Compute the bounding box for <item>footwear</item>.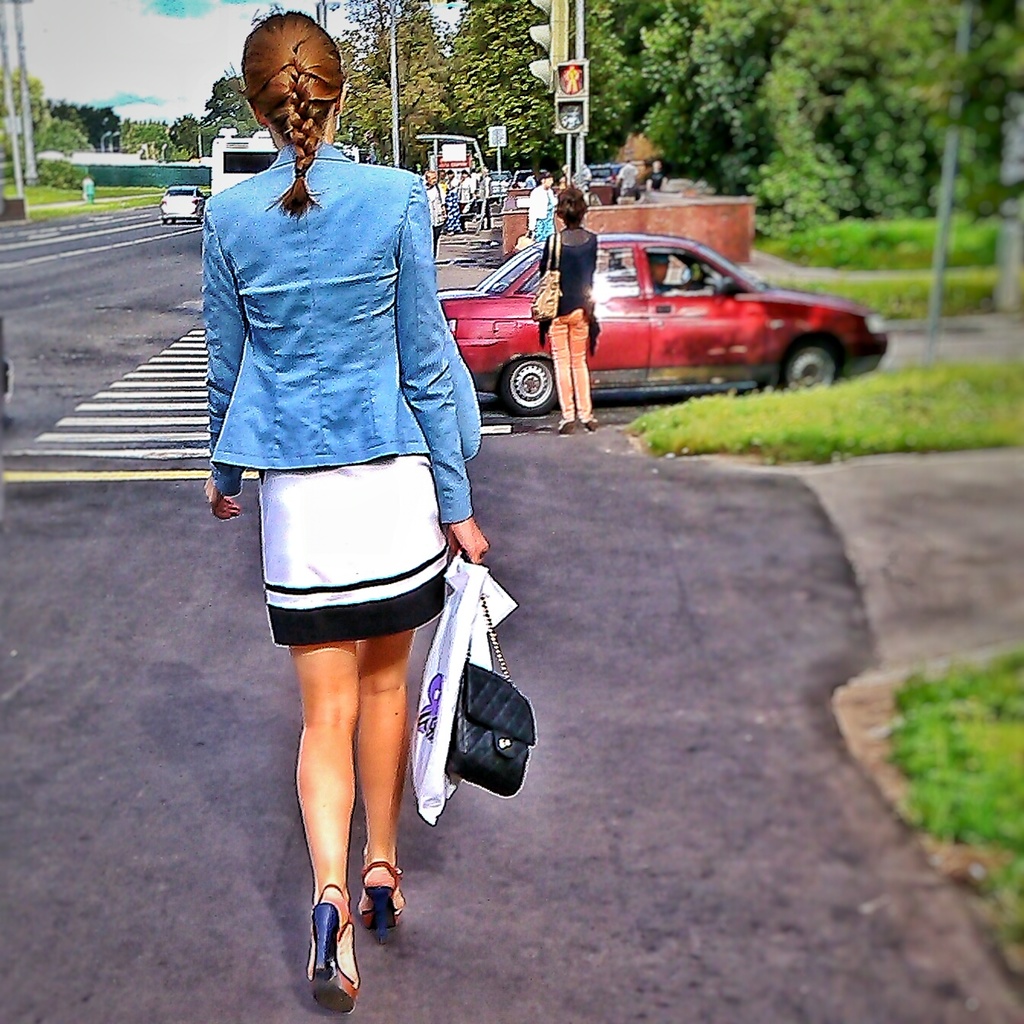
585:415:599:427.
